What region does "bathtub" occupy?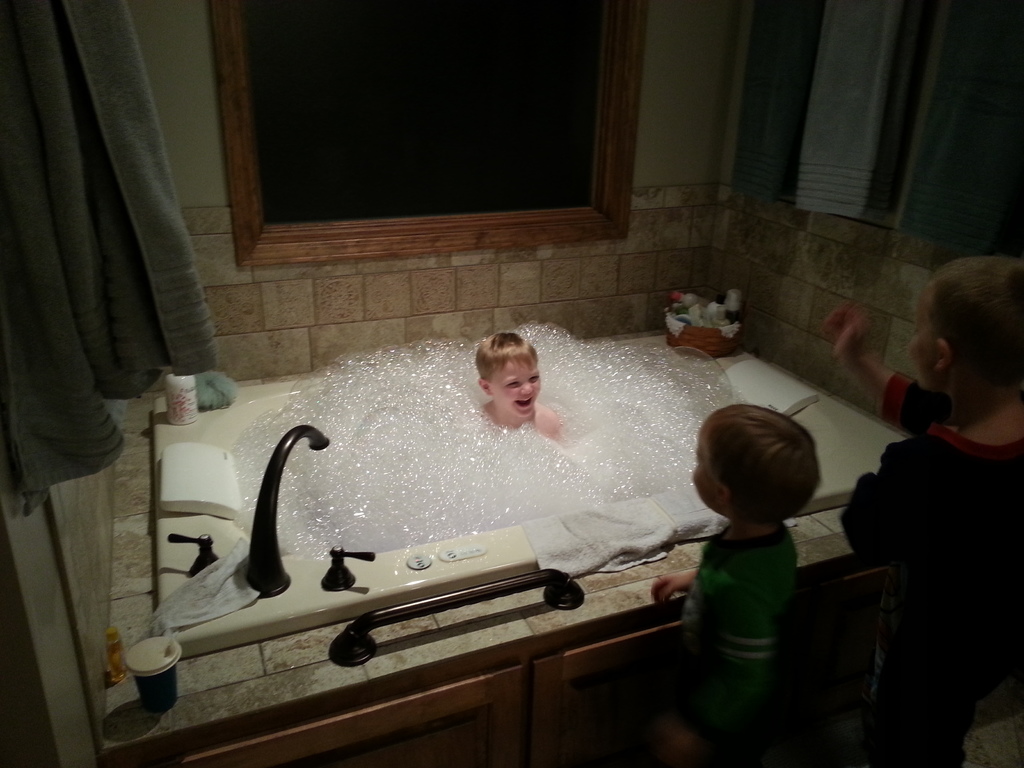
select_region(152, 326, 911, 664).
